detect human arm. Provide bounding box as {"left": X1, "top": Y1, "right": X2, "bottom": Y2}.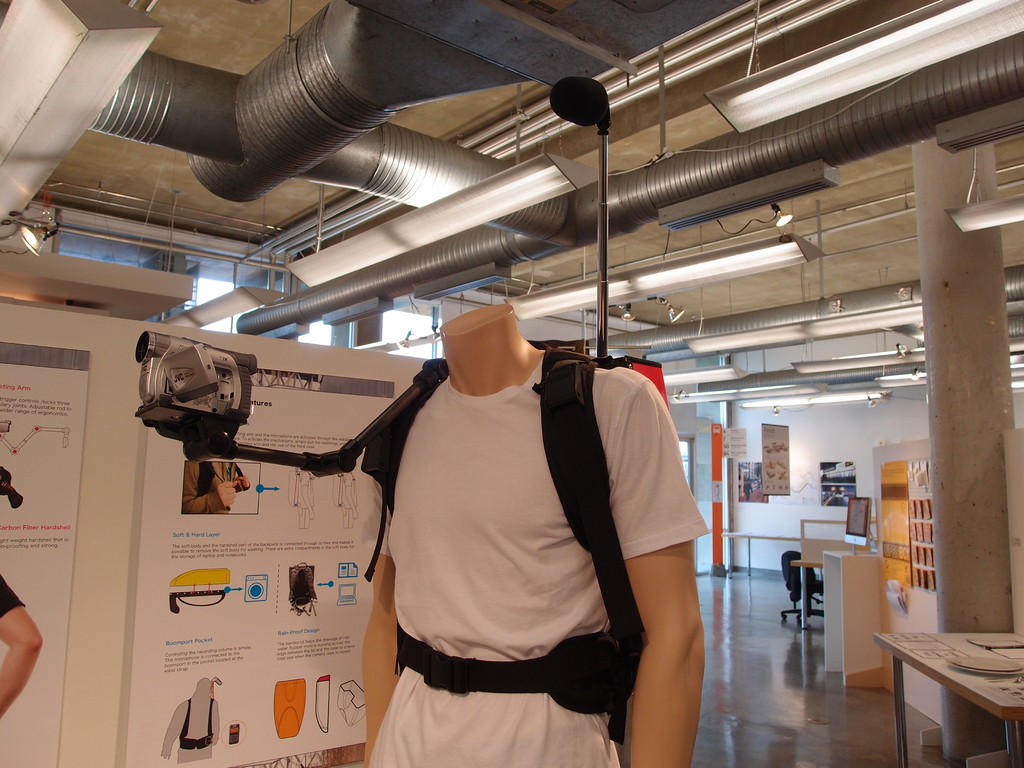
{"left": 609, "top": 445, "right": 710, "bottom": 749}.
